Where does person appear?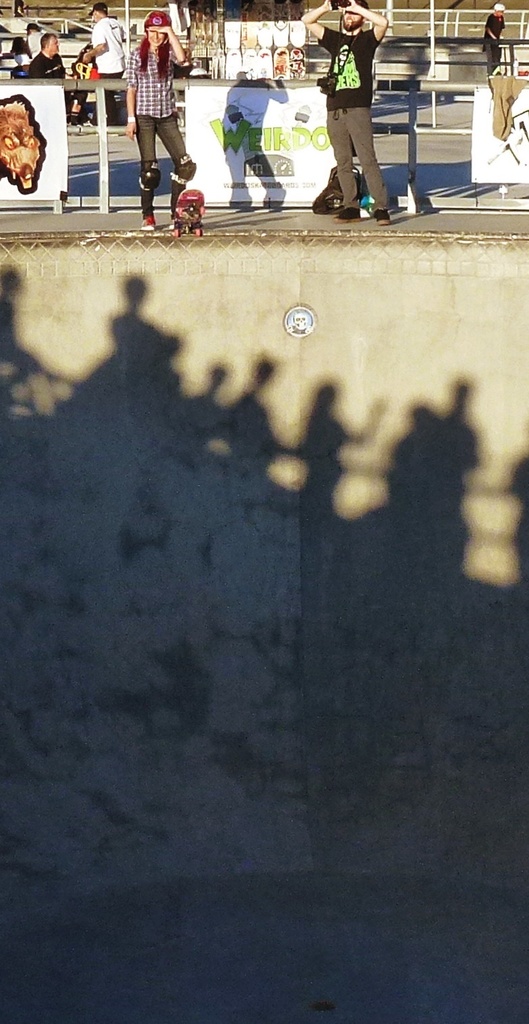
Appears at region(294, 0, 393, 220).
